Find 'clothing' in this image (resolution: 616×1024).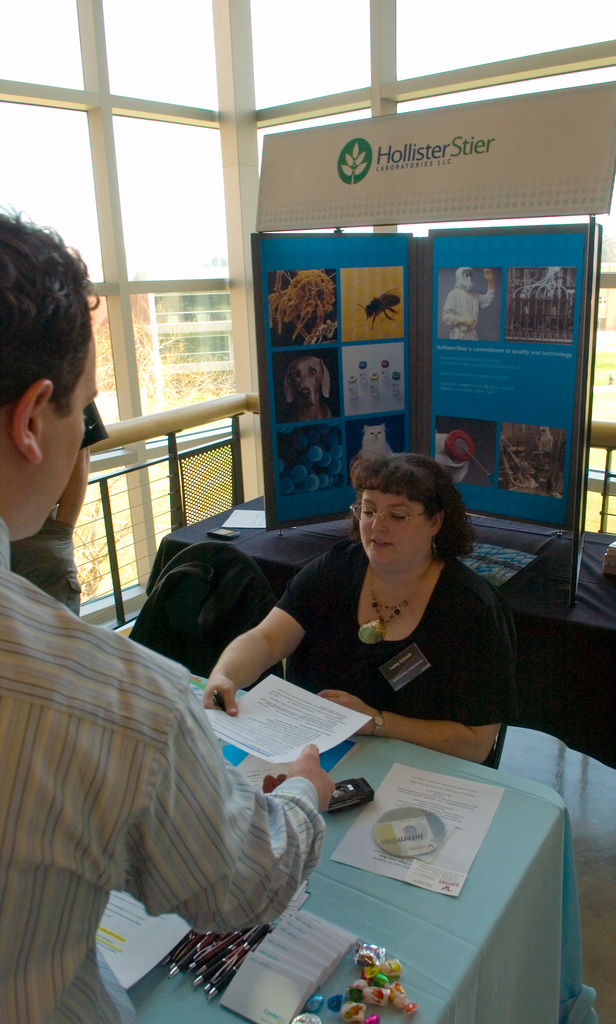
detection(0, 512, 329, 1023).
